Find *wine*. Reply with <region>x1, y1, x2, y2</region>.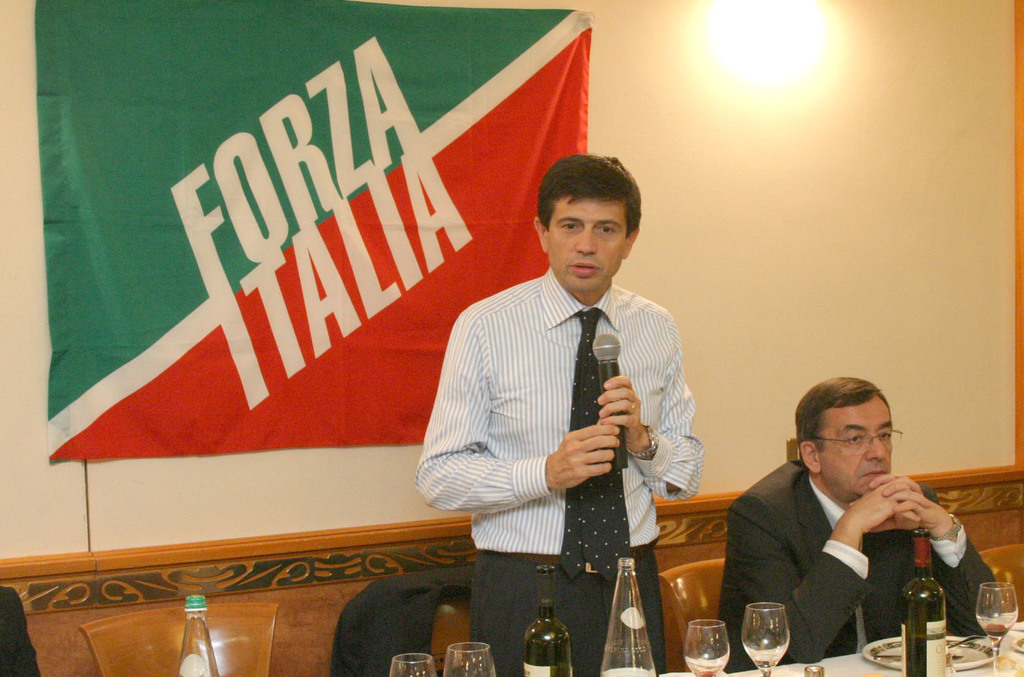
<region>983, 621, 1009, 638</region>.
